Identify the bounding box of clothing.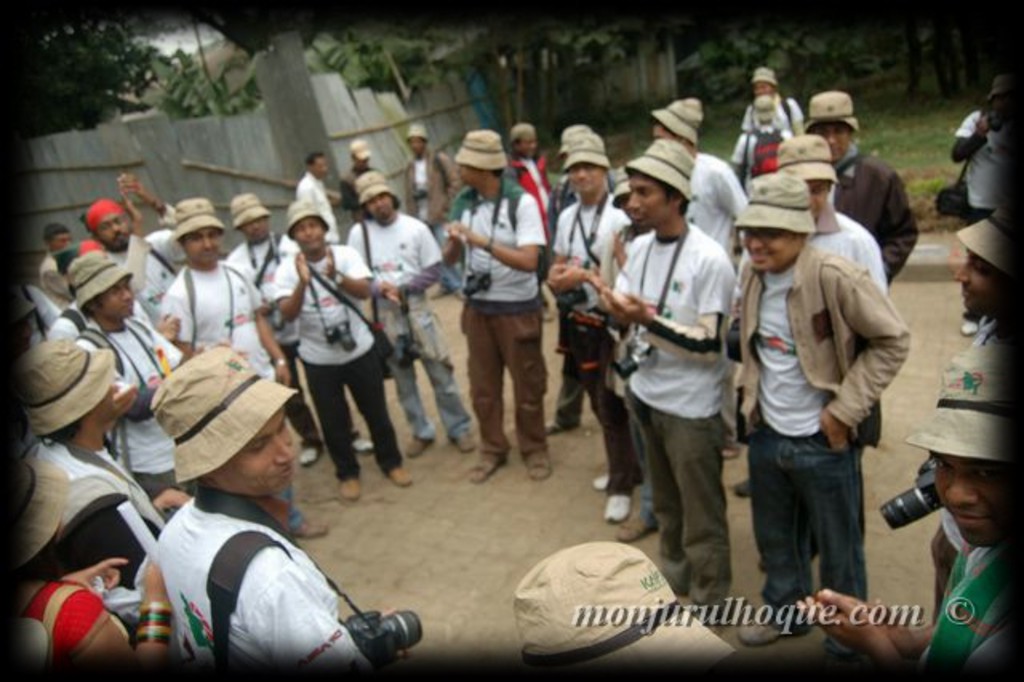
rect(259, 219, 402, 472).
